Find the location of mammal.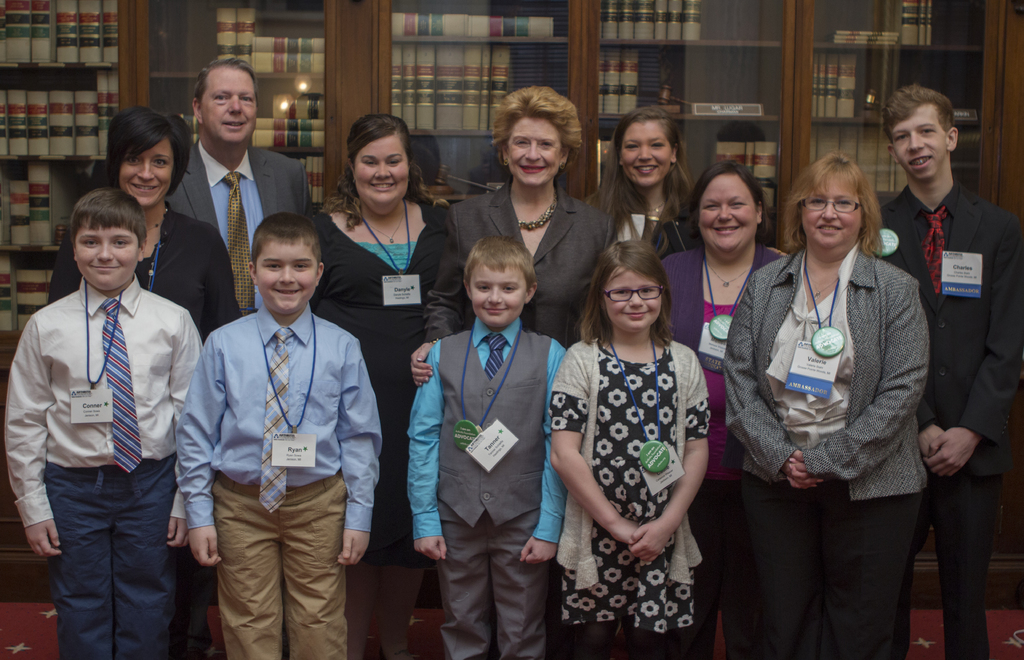
Location: 863, 78, 1023, 659.
